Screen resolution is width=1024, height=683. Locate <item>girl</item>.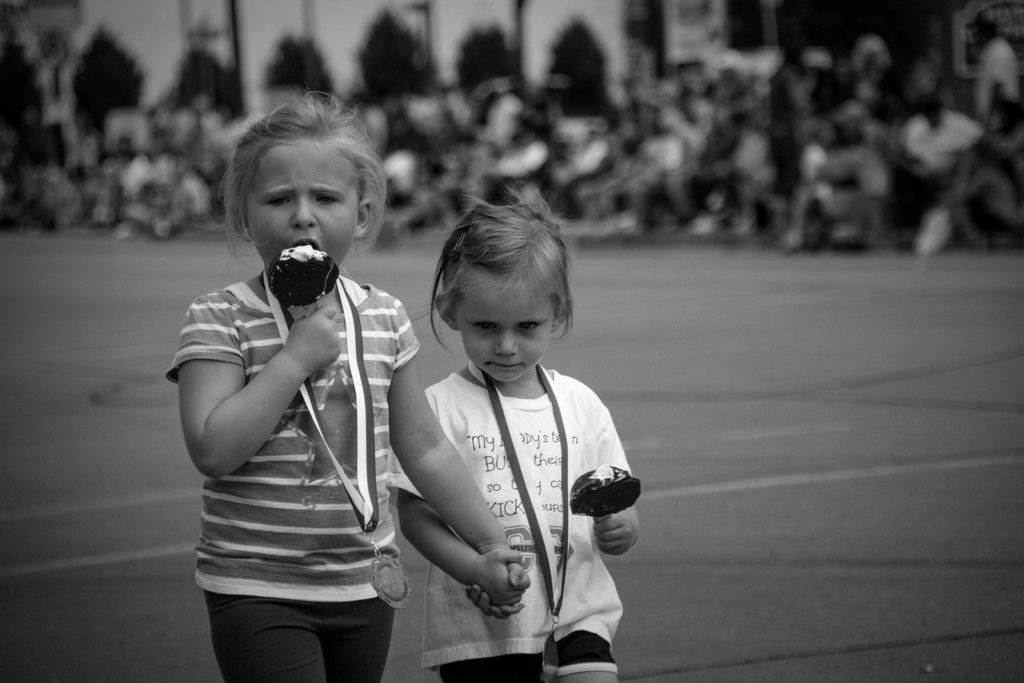
165, 88, 527, 682.
